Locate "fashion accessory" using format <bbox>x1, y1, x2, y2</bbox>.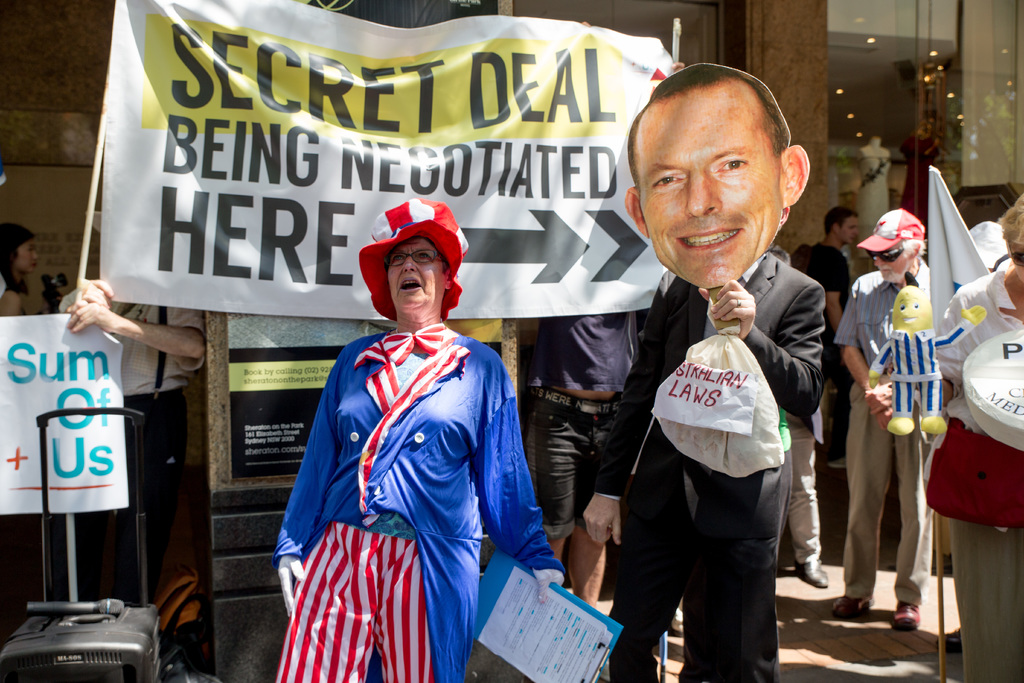
<bbox>358, 195, 470, 322</bbox>.
